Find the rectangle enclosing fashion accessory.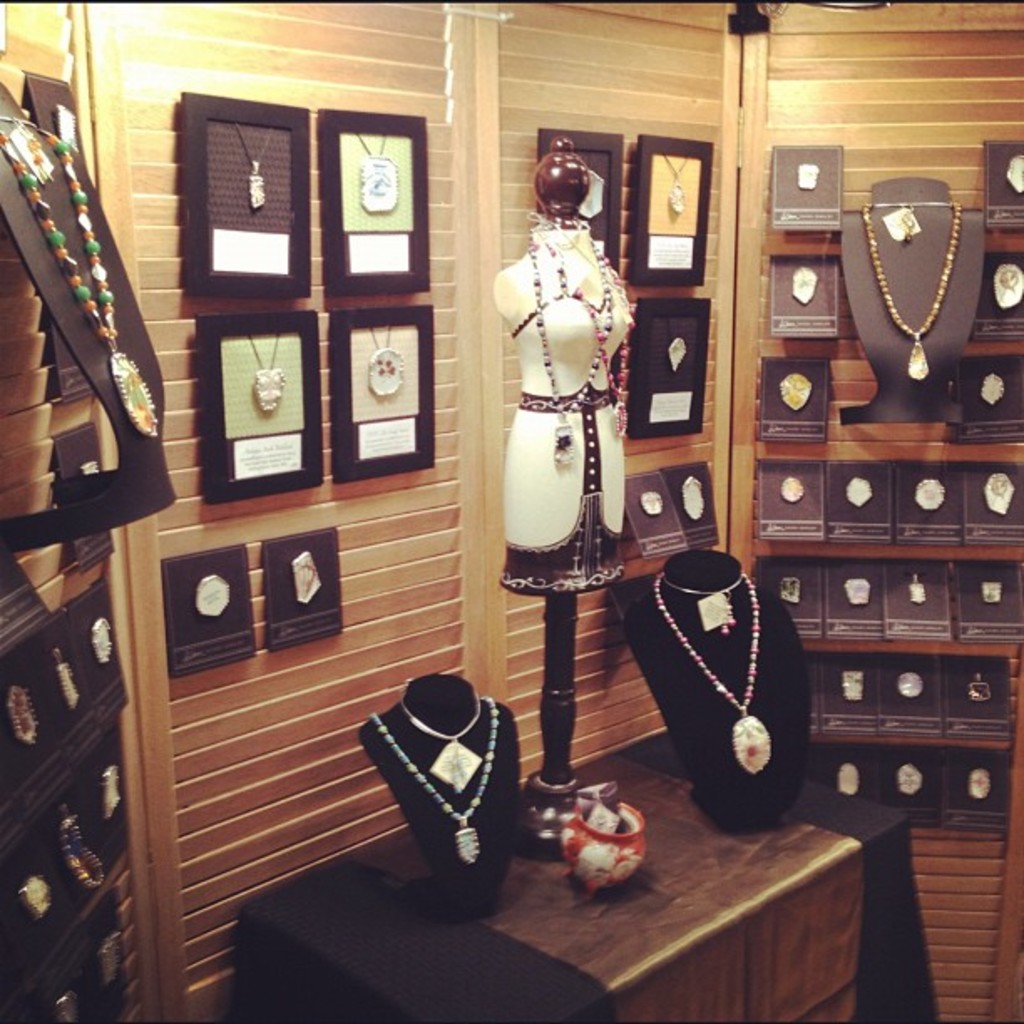
[x1=395, y1=694, x2=487, y2=791].
